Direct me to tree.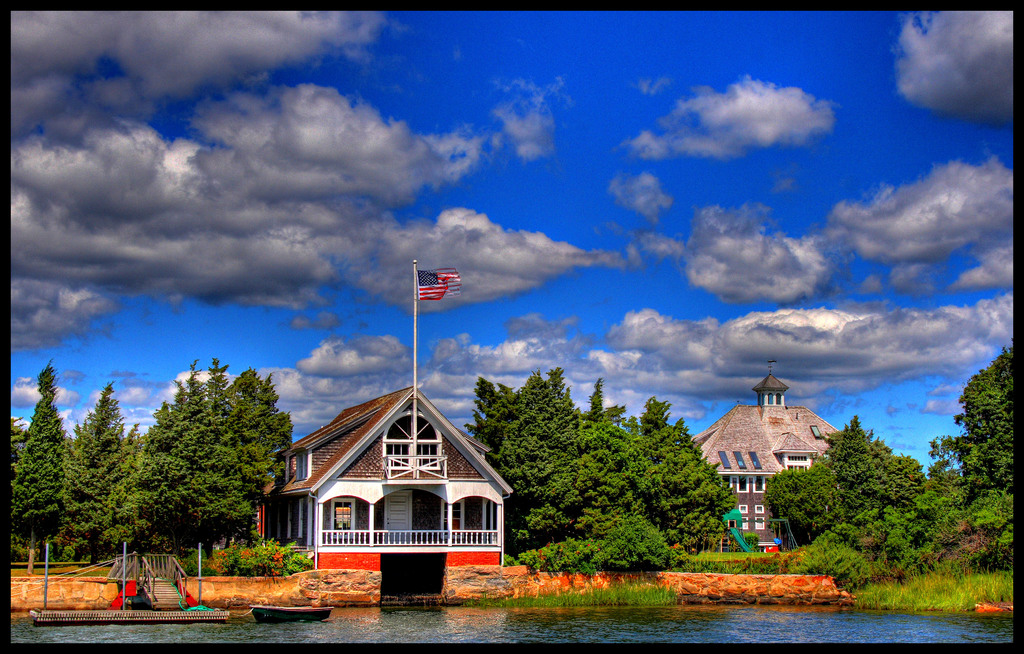
Direction: {"left": 934, "top": 347, "right": 1011, "bottom": 534}.
